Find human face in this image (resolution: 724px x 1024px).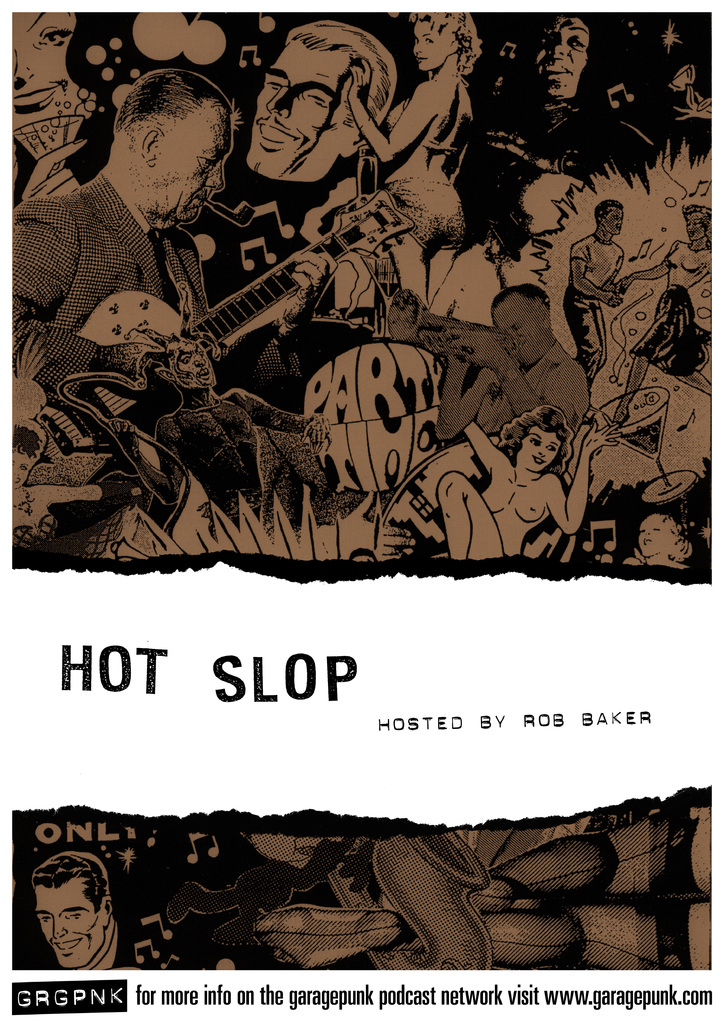
(left=535, top=13, right=592, bottom=97).
